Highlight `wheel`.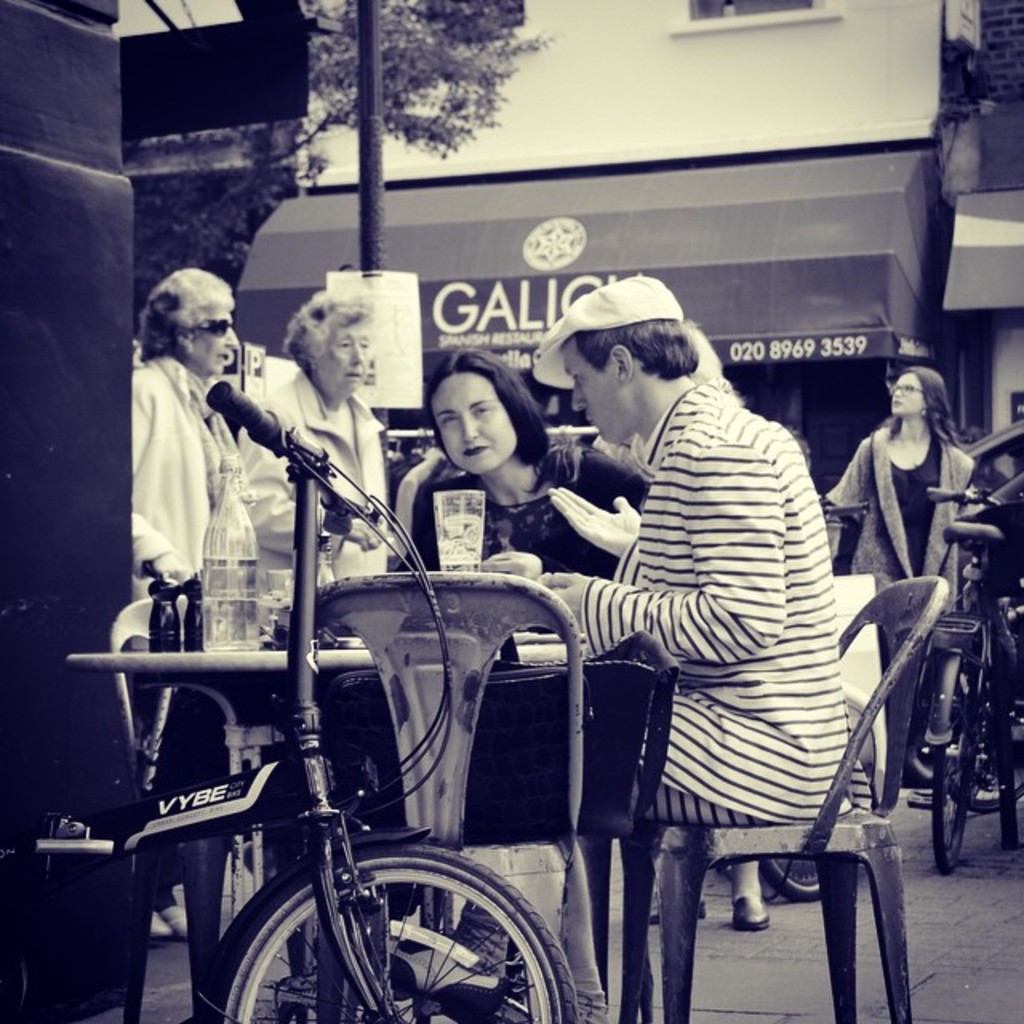
Highlighted region: 738/845/824/909.
